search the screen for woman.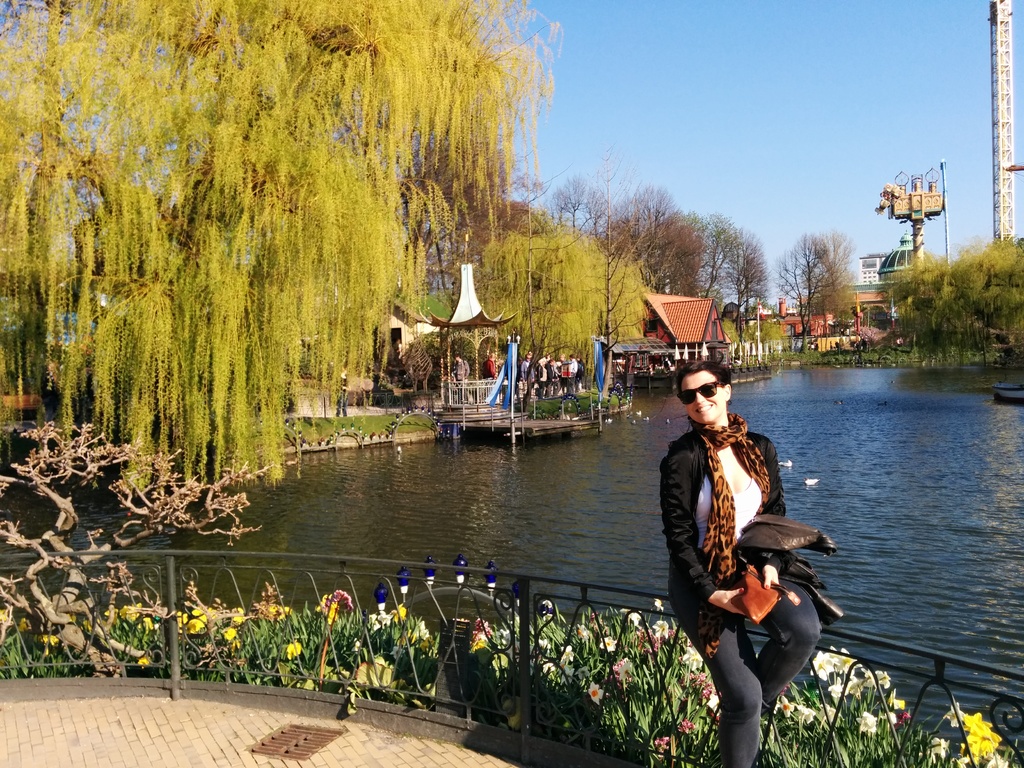
Found at [x1=660, y1=358, x2=842, y2=767].
